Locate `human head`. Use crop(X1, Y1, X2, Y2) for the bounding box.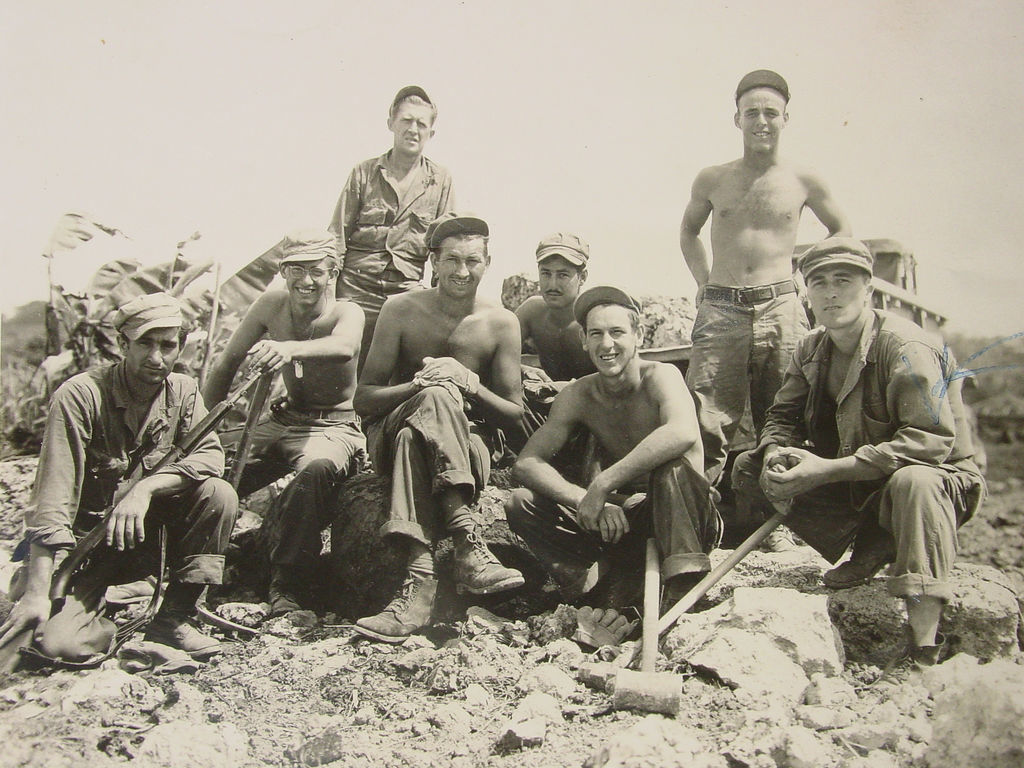
crop(420, 207, 490, 303).
